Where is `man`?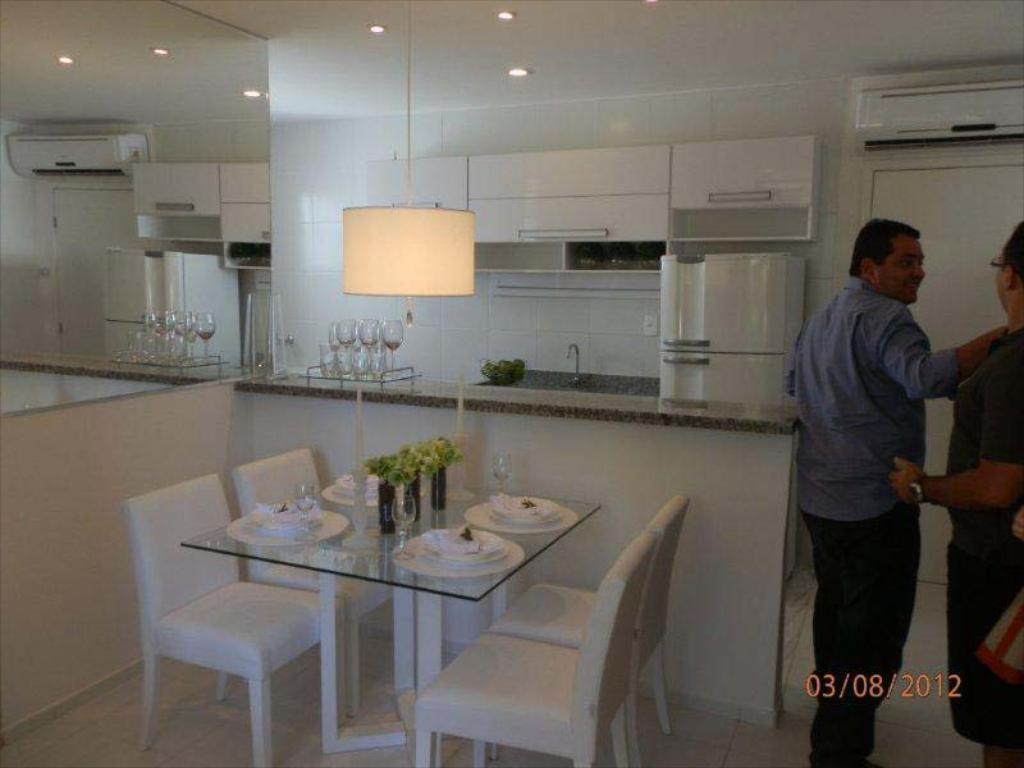
[left=886, top=220, right=1023, bottom=767].
